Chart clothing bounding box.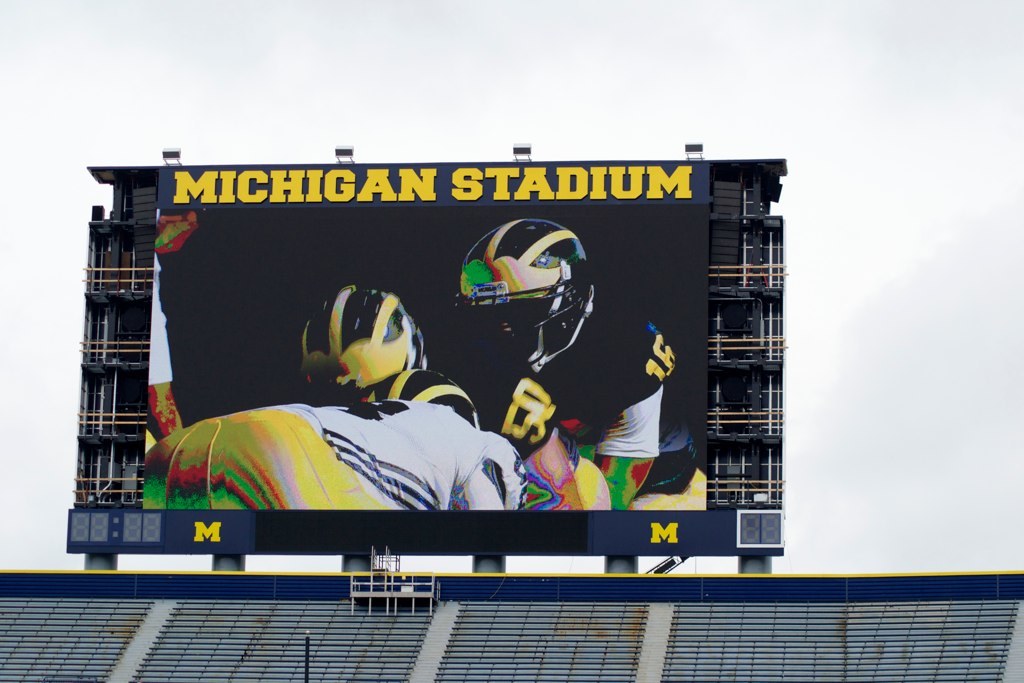
Charted: 148/255/174/389.
